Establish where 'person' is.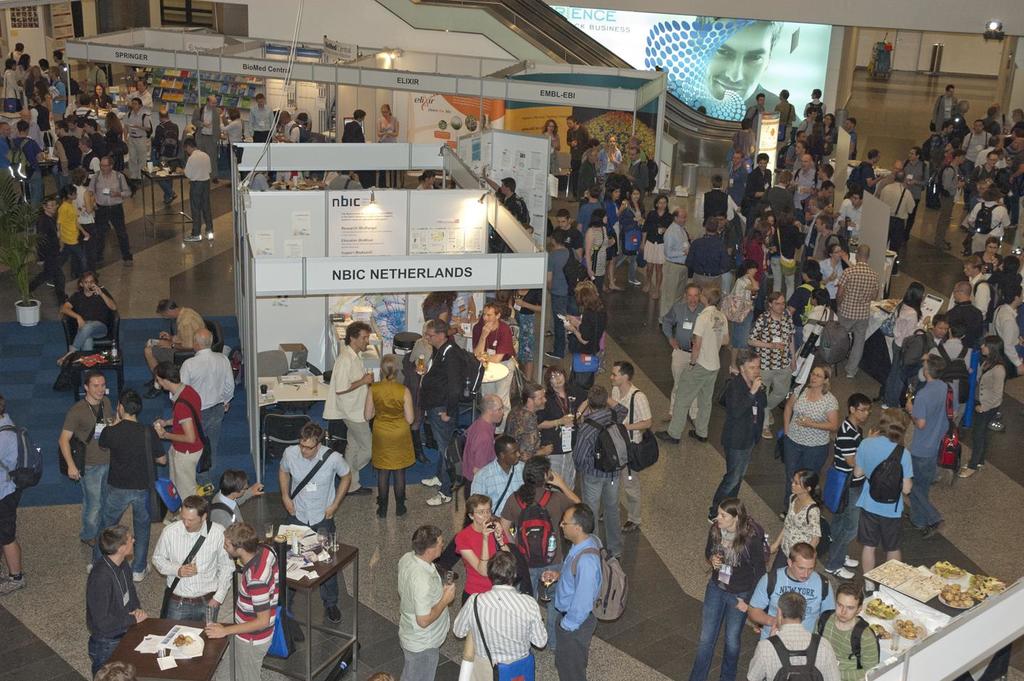
Established at left=742, top=91, right=769, bottom=134.
